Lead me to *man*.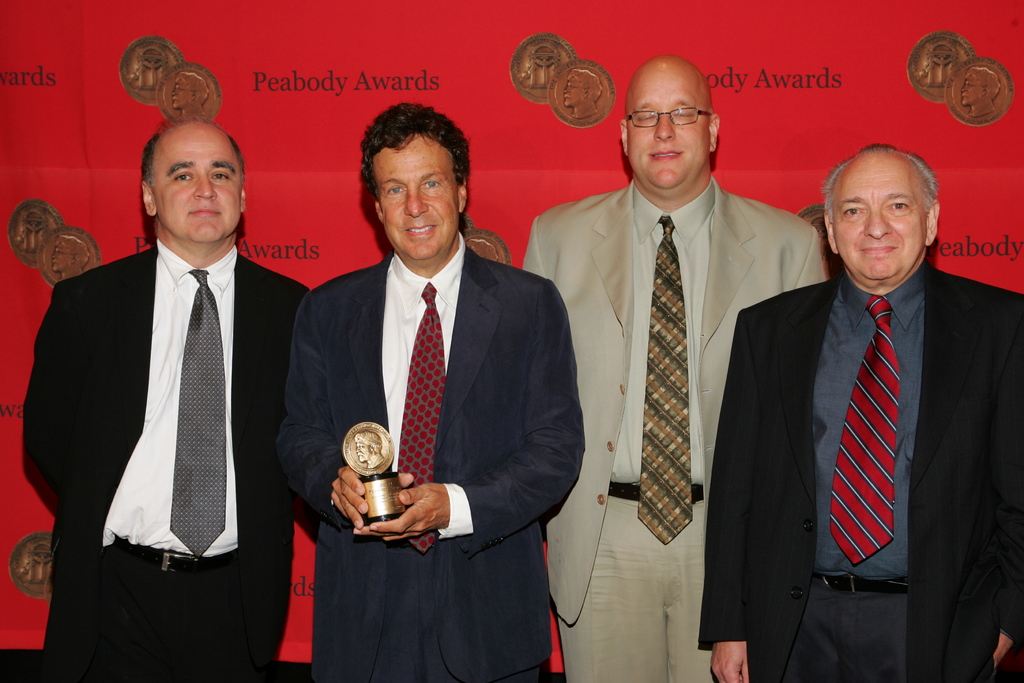
Lead to <bbox>26, 100, 301, 661</bbox>.
